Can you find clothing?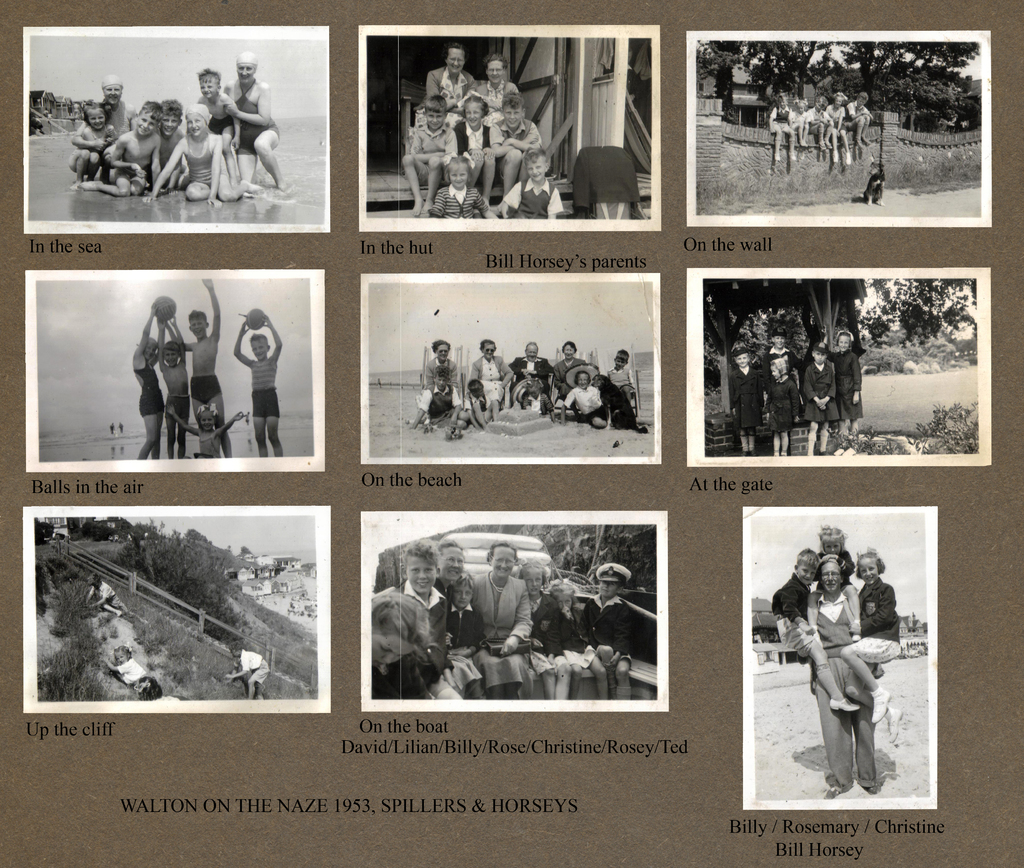
Yes, bounding box: [498,179,563,221].
